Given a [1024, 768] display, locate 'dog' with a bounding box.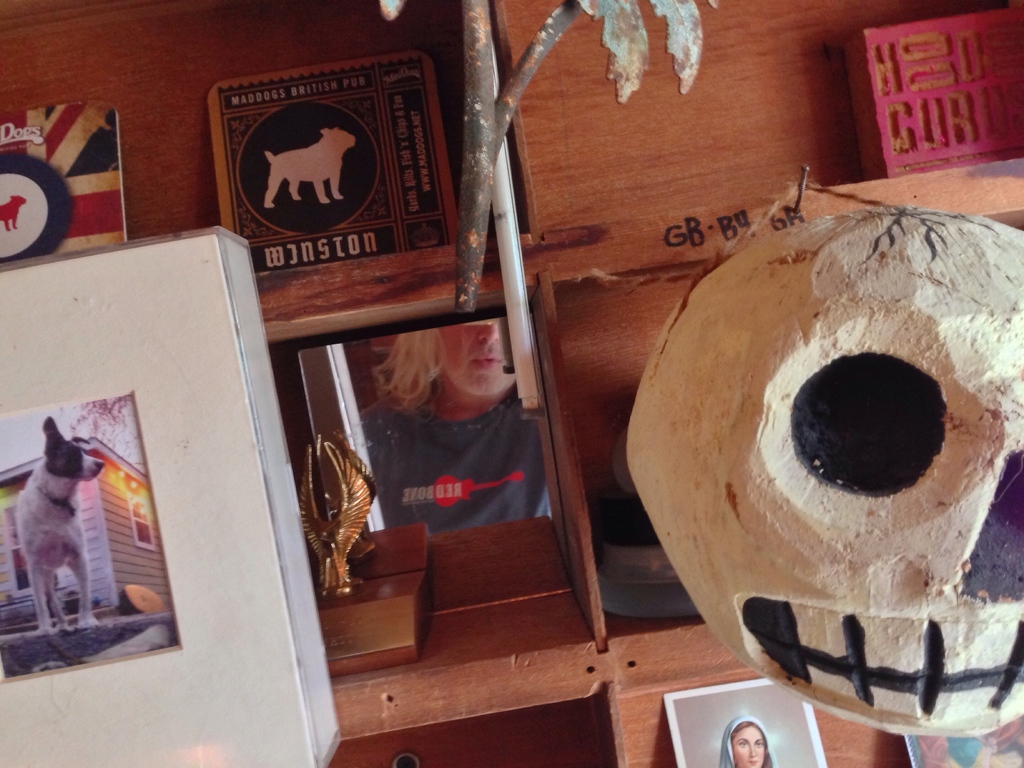
Located: (x1=0, y1=192, x2=24, y2=230).
